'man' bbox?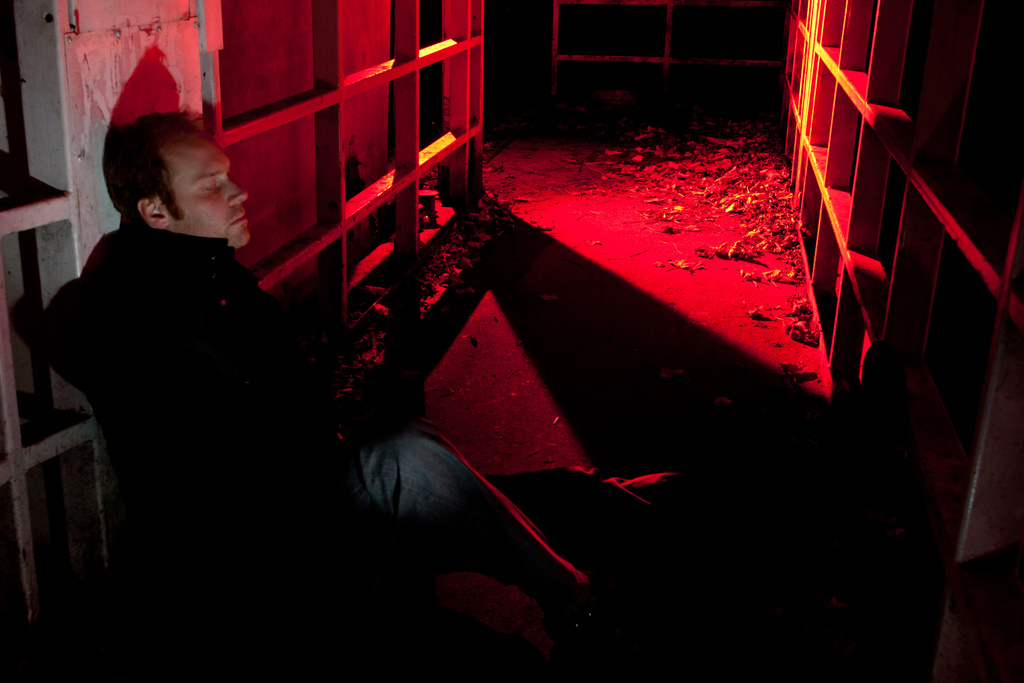
<bbox>49, 69, 441, 636</bbox>
